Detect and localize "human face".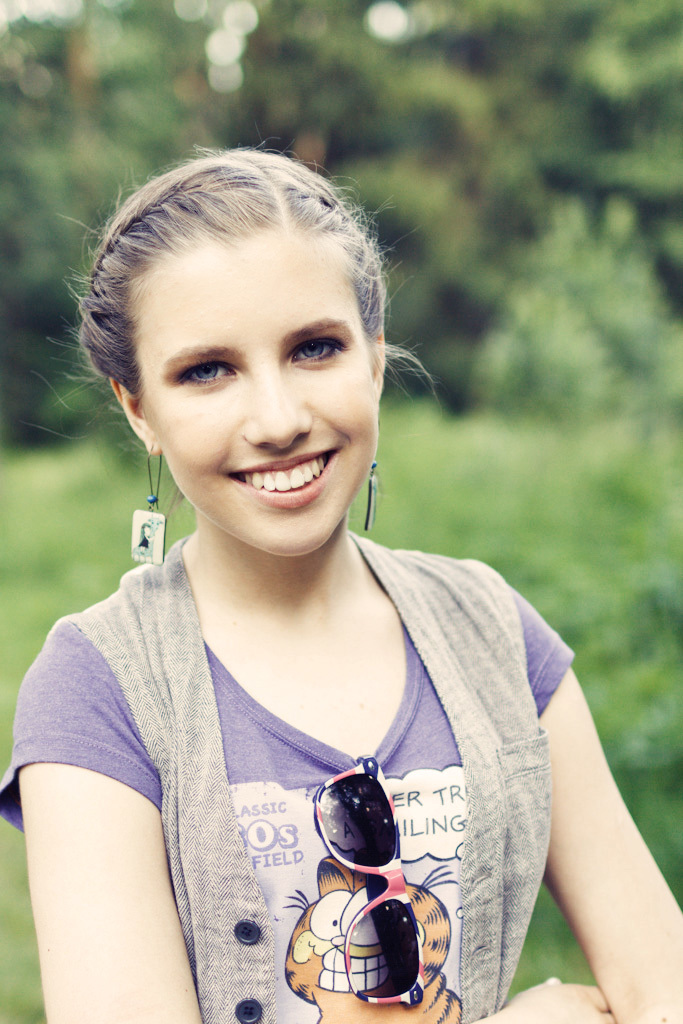
Localized at left=163, top=238, right=362, bottom=554.
